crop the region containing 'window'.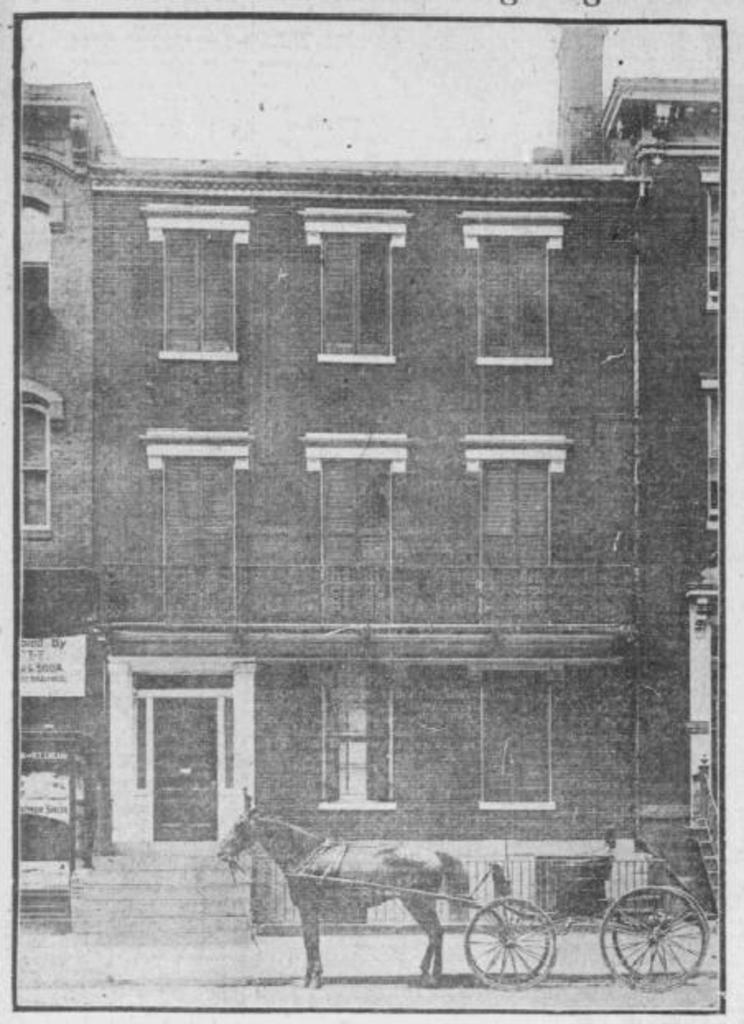
Crop region: [324,685,398,810].
